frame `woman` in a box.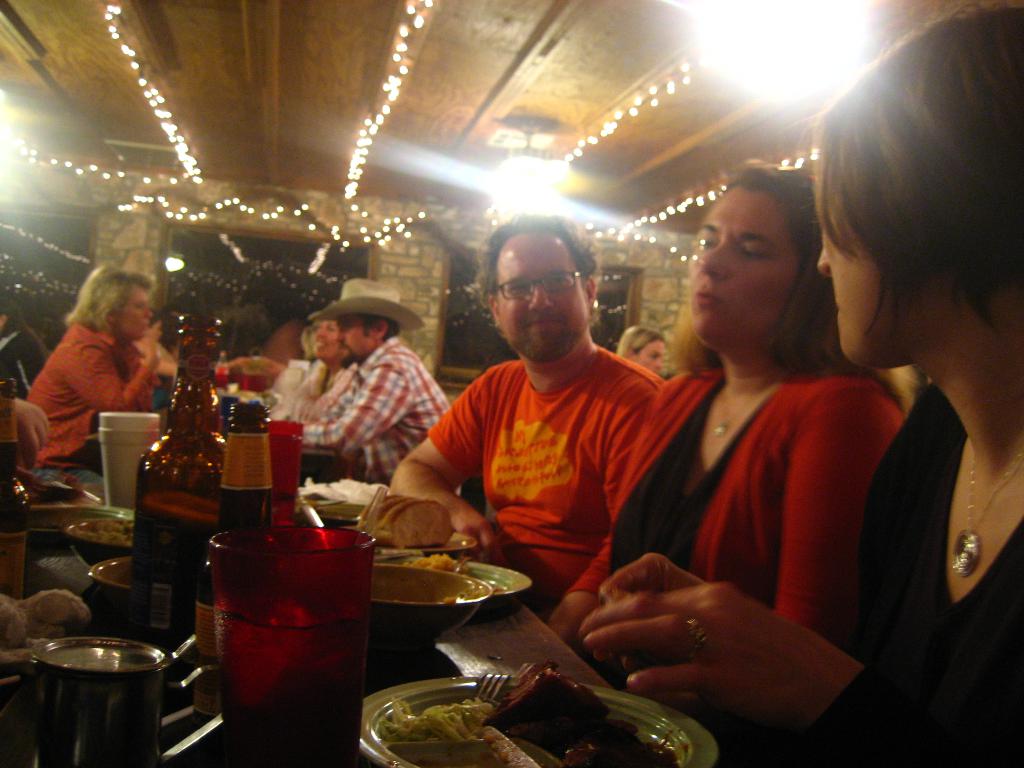
<bbox>610, 323, 666, 376</bbox>.
